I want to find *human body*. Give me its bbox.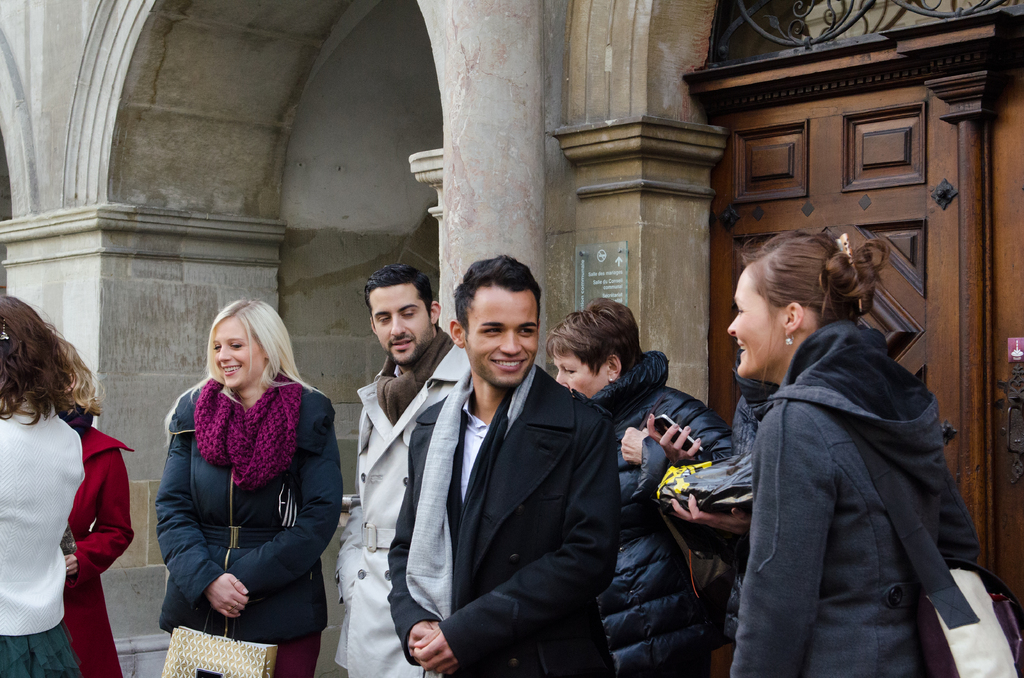
329, 328, 475, 677.
